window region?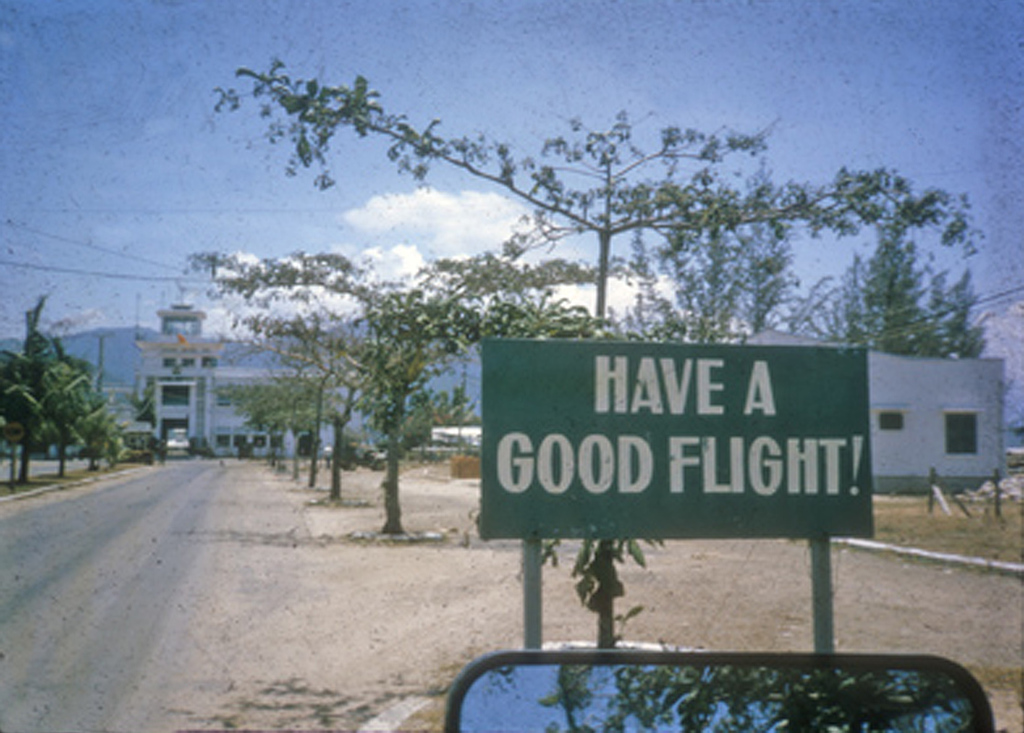
Rect(180, 357, 192, 369)
